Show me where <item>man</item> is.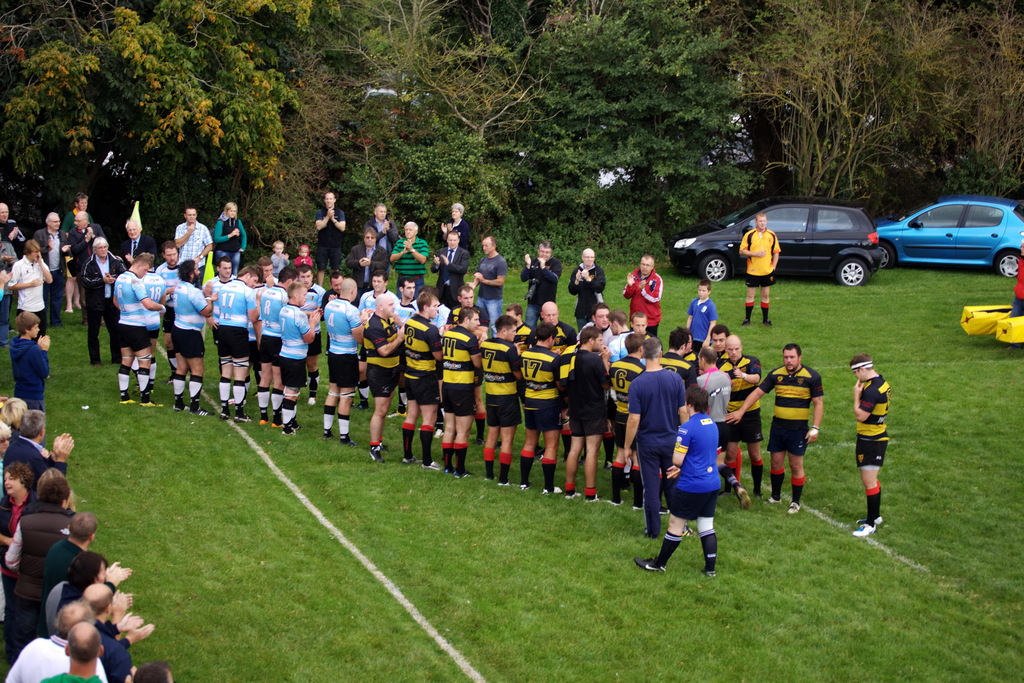
<item>man</item> is at [x1=280, y1=277, x2=323, y2=423].
